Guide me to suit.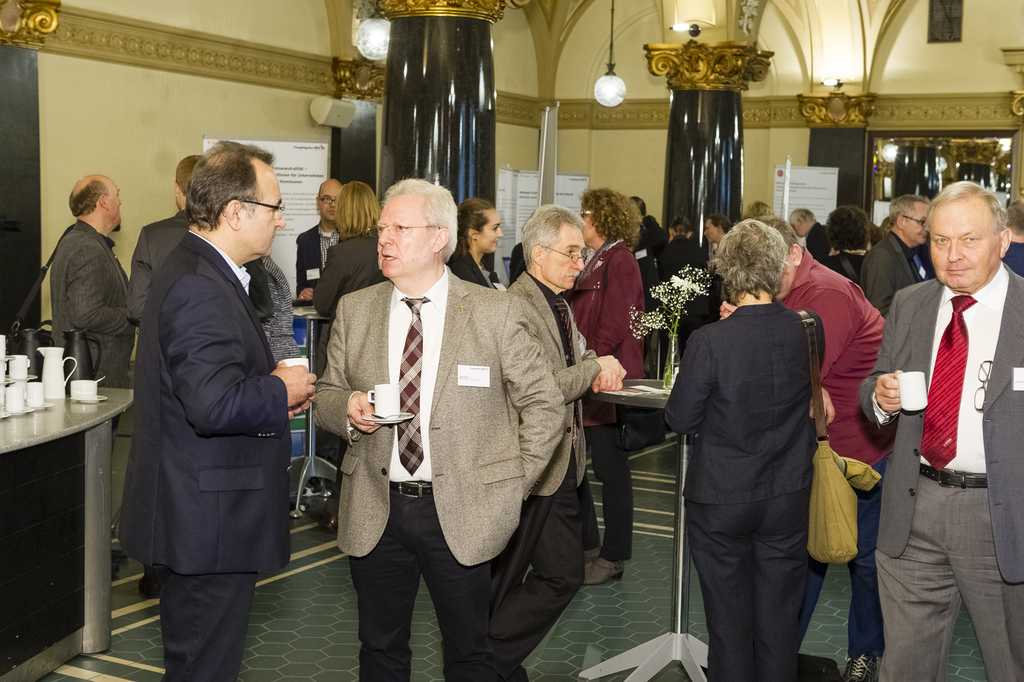
Guidance: (x1=804, y1=220, x2=829, y2=266).
